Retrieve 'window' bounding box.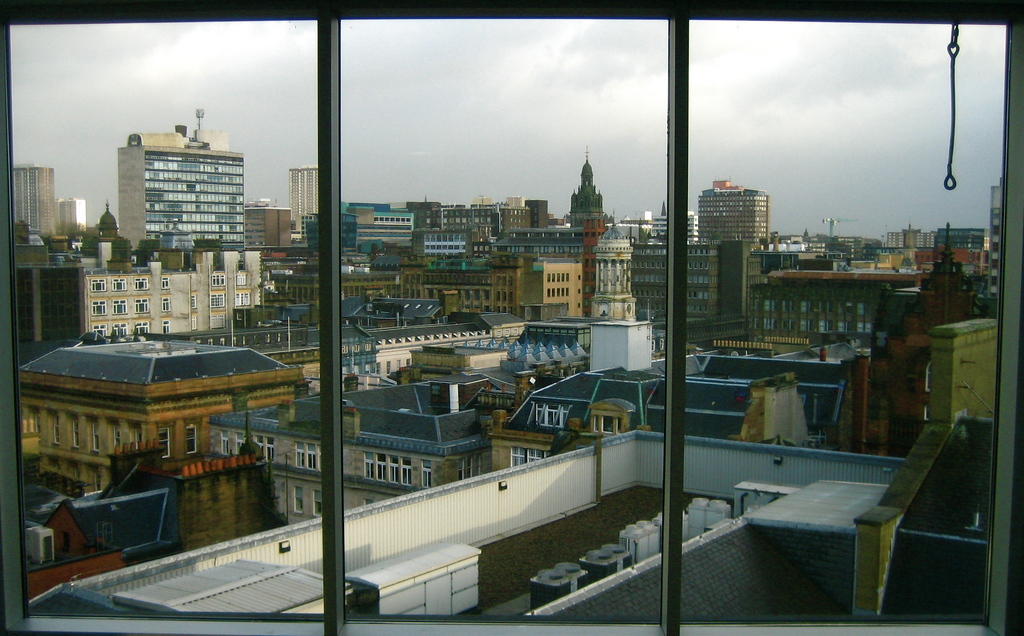
Bounding box: [364, 454, 375, 480].
